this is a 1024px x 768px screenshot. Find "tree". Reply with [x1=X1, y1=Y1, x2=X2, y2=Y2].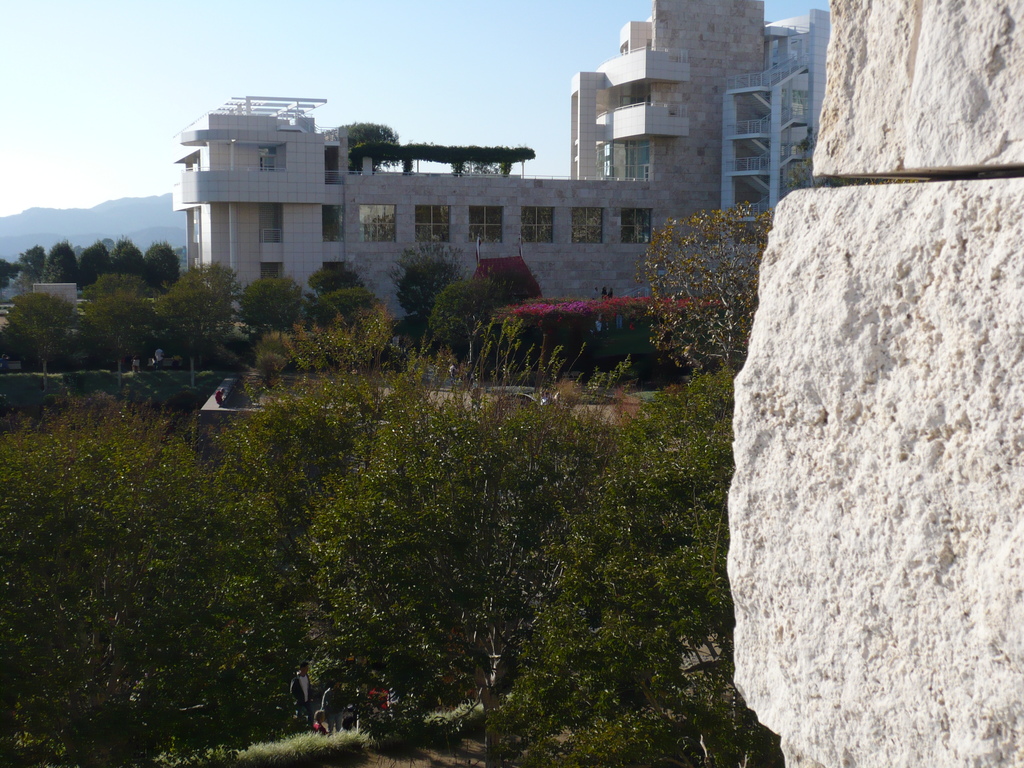
[x1=17, y1=250, x2=45, y2=295].
